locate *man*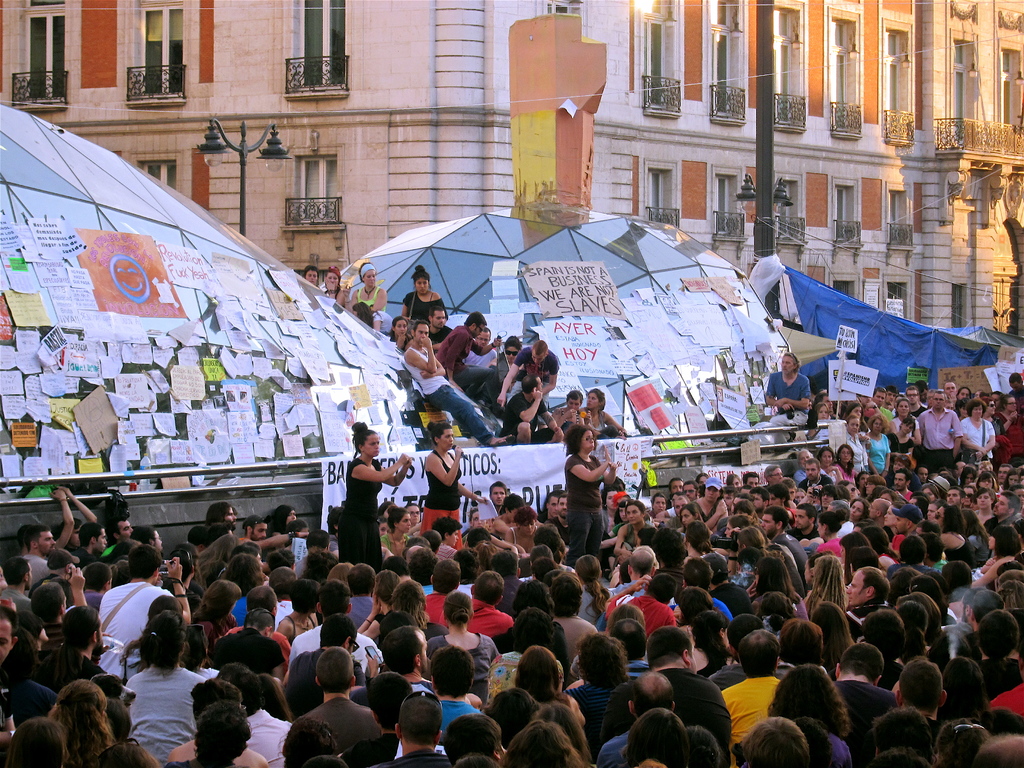
box(719, 628, 781, 767)
